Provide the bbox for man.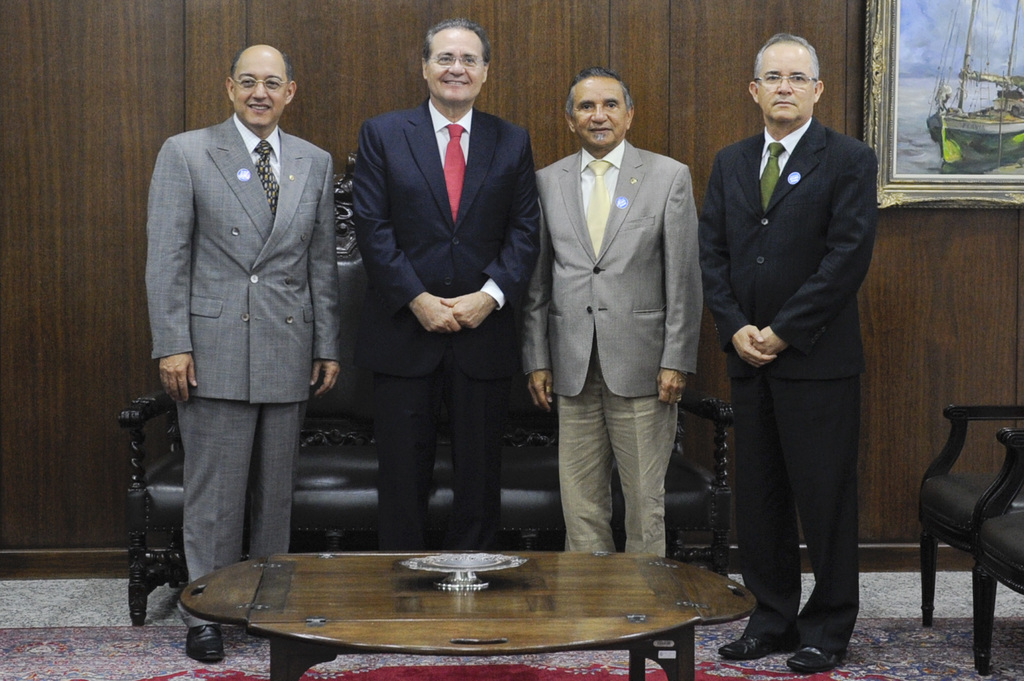
146 44 344 663.
